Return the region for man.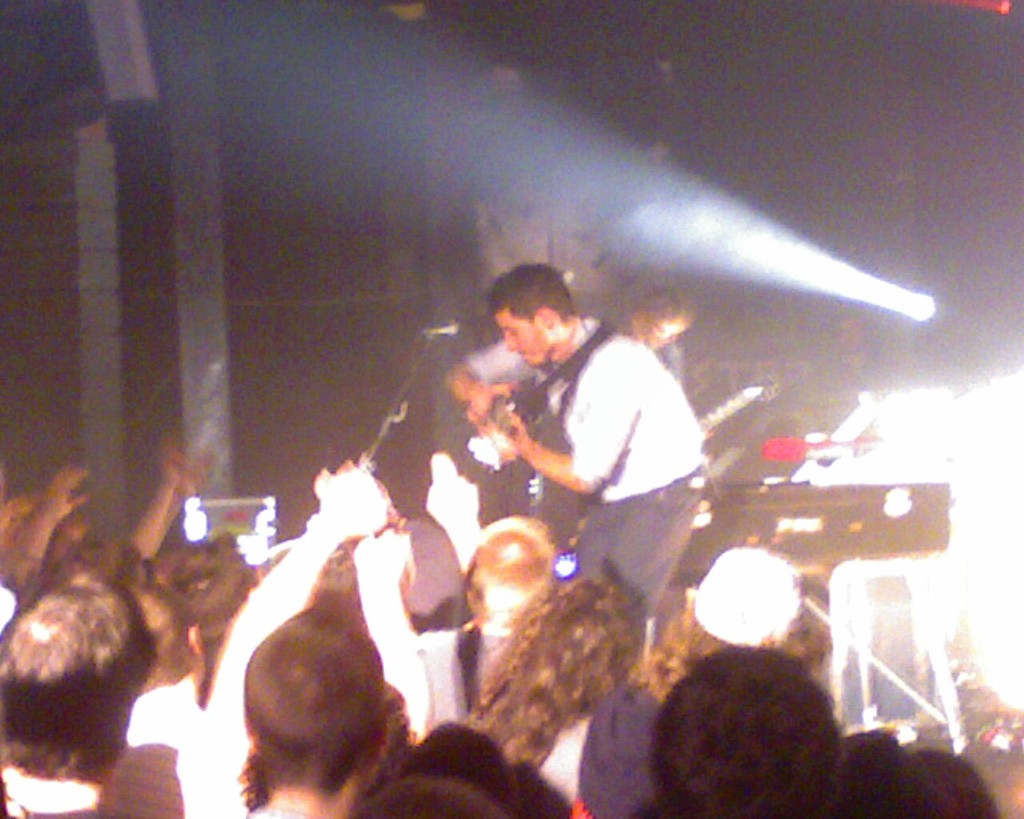
detection(441, 279, 690, 428).
